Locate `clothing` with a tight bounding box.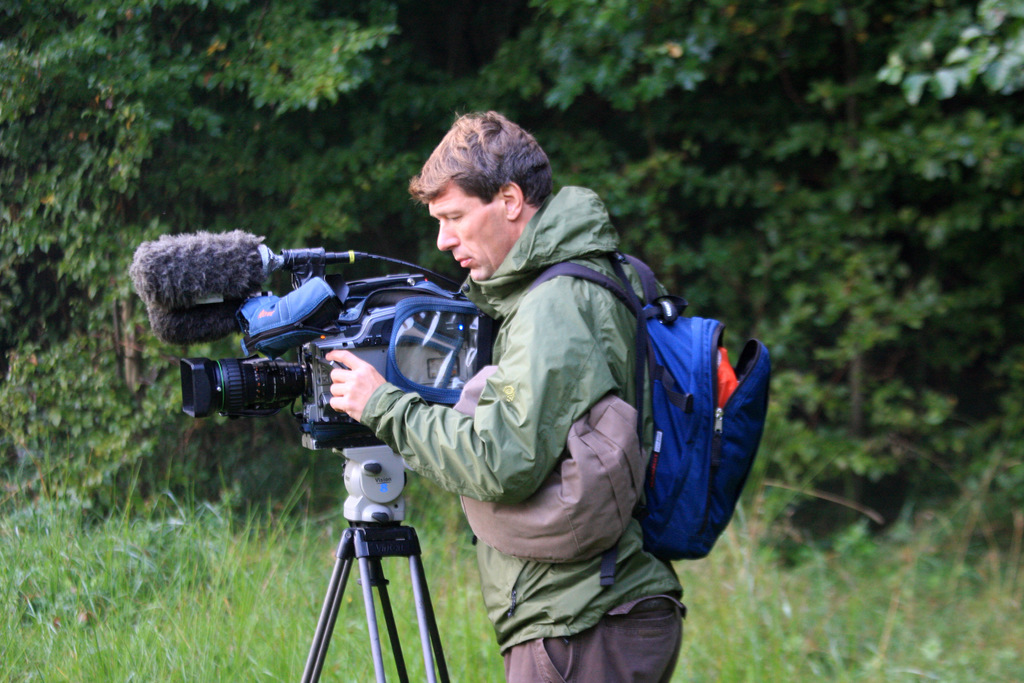
bbox=(346, 173, 751, 640).
